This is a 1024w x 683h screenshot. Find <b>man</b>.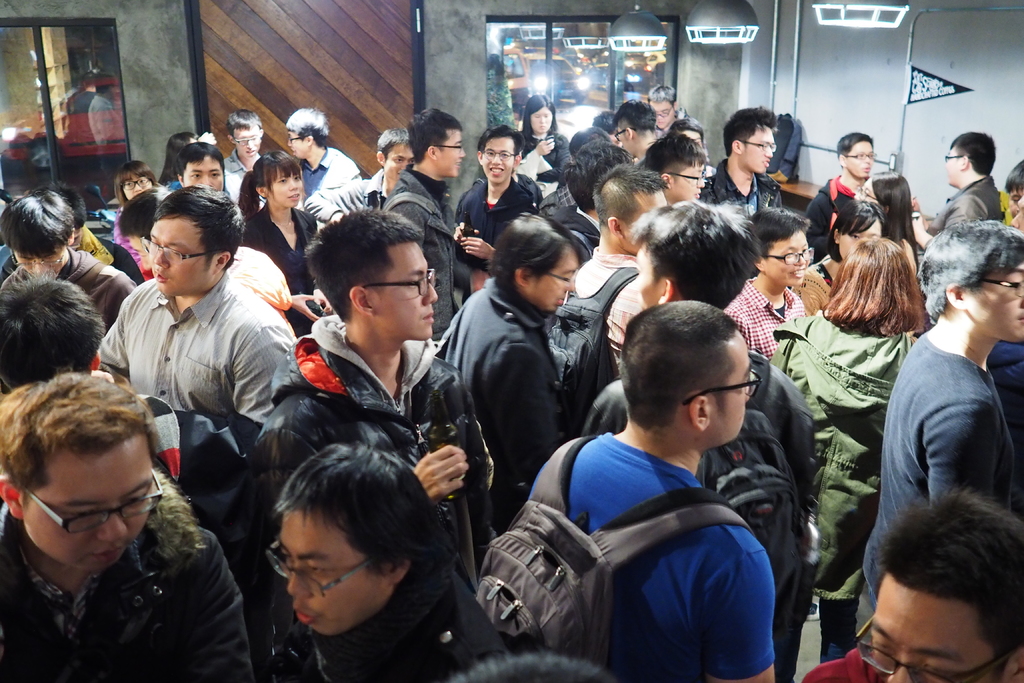
Bounding box: (left=0, top=195, right=141, bottom=347).
